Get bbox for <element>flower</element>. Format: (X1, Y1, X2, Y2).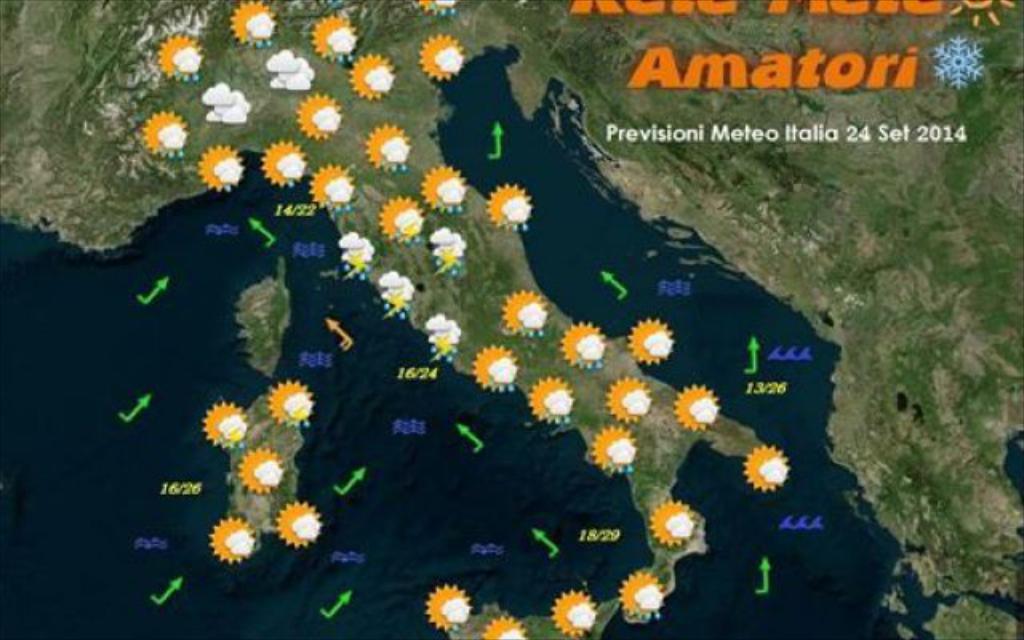
(648, 498, 698, 549).
